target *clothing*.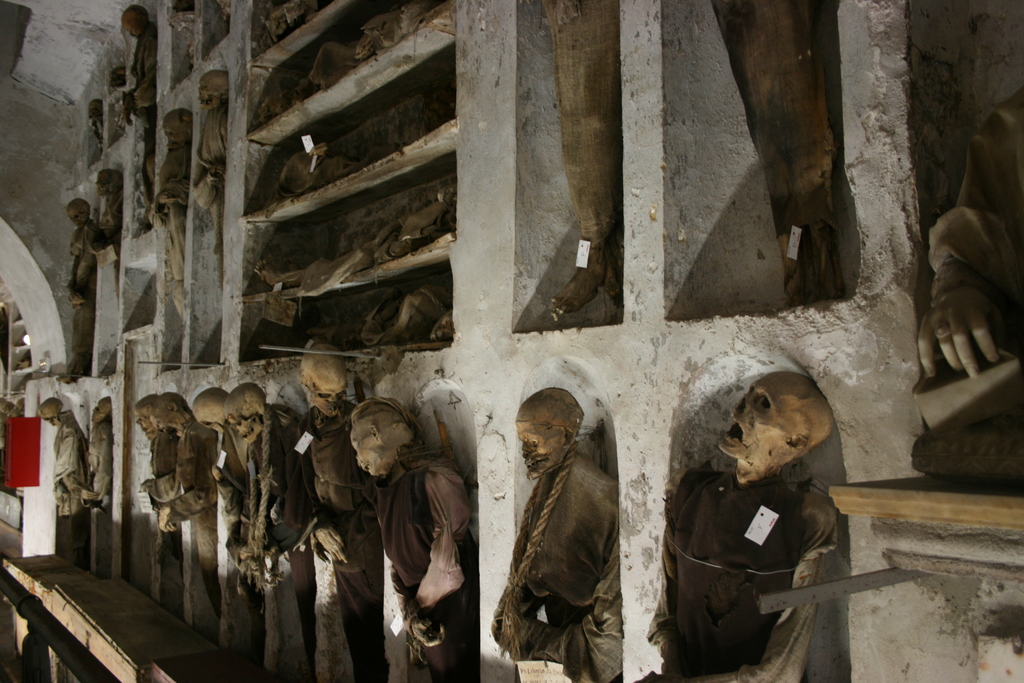
Target region: crop(85, 423, 114, 516).
